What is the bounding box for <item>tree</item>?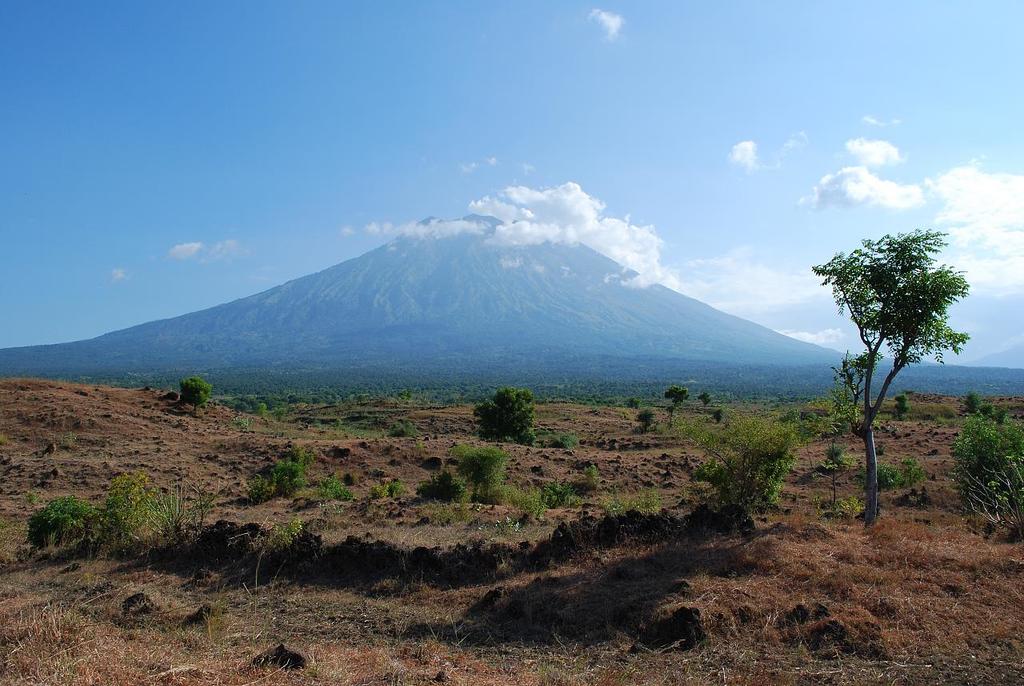
select_region(961, 388, 982, 419).
